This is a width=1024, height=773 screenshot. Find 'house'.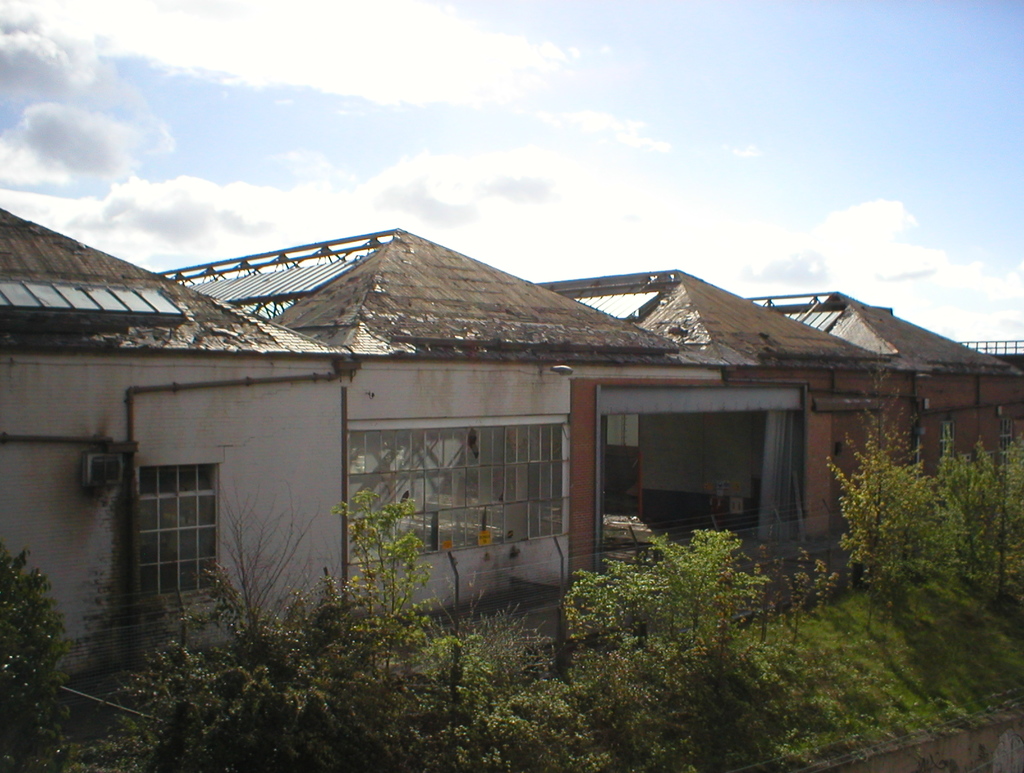
Bounding box: select_region(0, 209, 1023, 681).
